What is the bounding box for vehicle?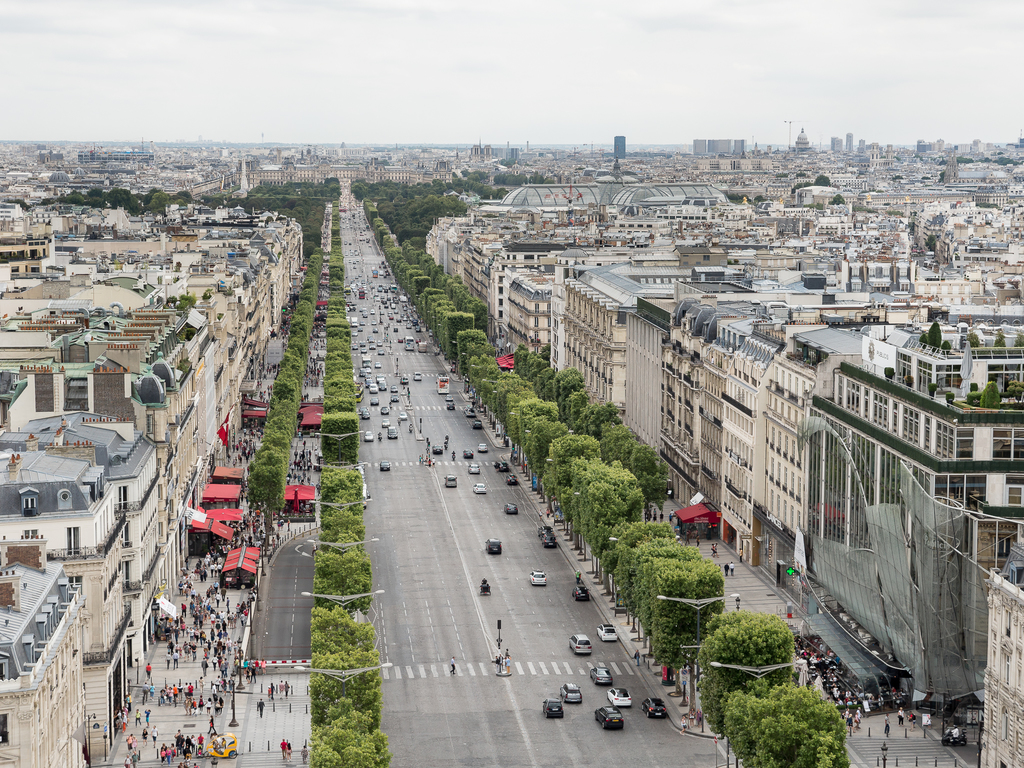
461, 448, 476, 460.
